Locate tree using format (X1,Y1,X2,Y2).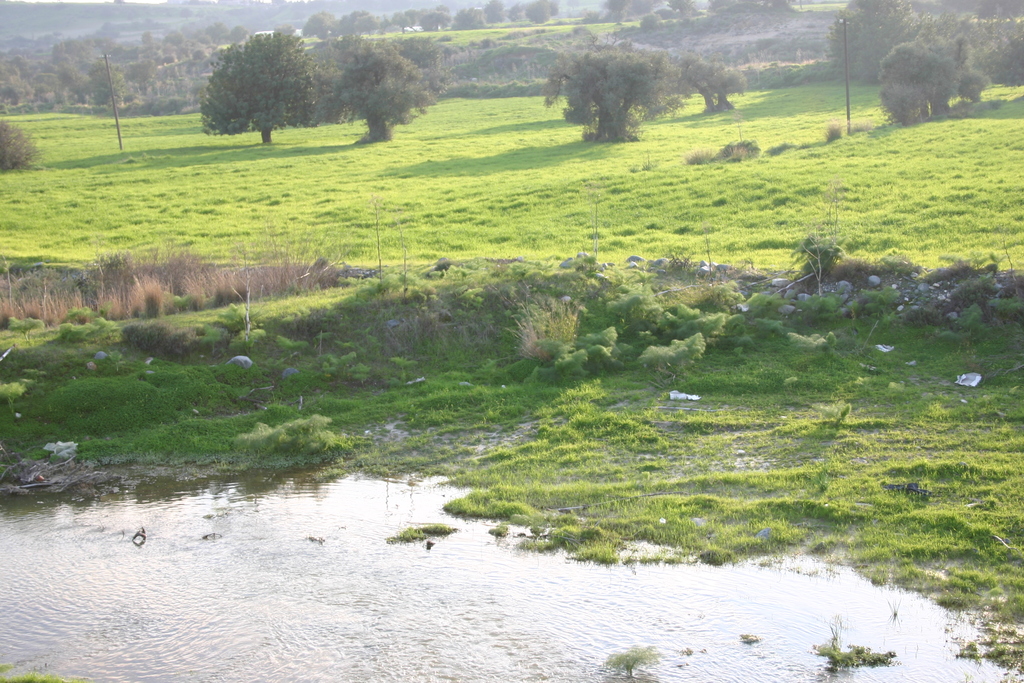
(483,0,508,25).
